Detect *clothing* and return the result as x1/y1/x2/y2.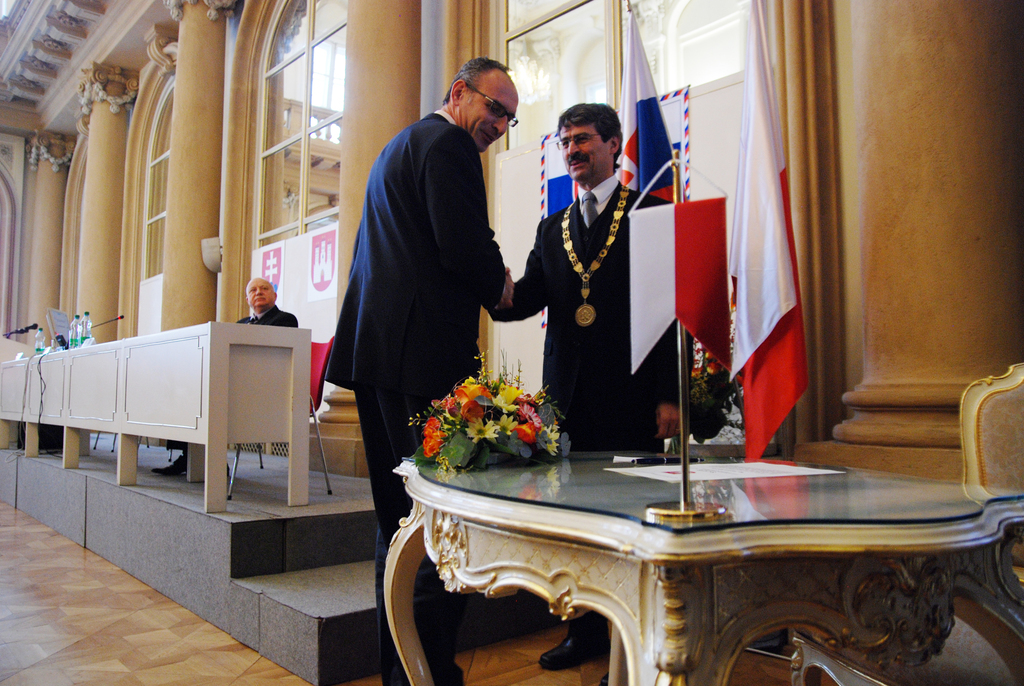
319/106/504/685.
